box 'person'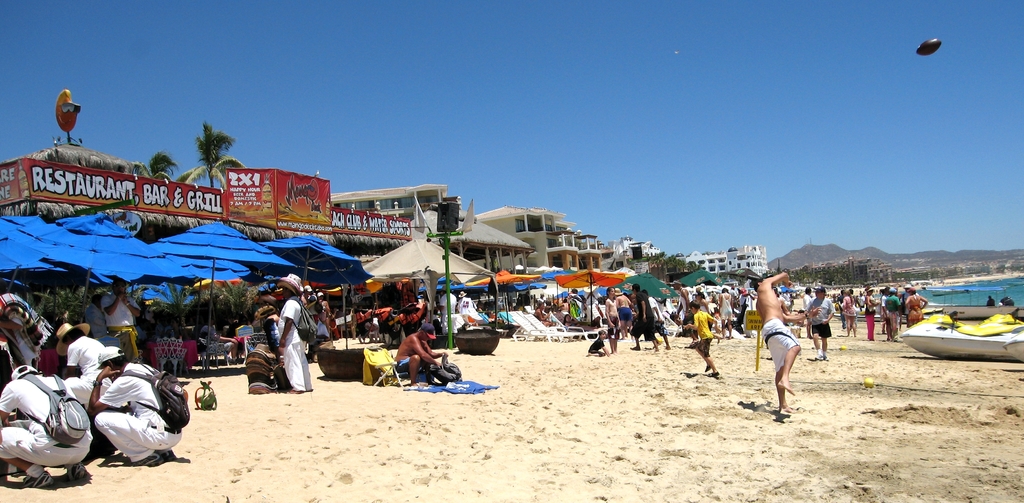
{"x1": 808, "y1": 286, "x2": 839, "y2": 362}
